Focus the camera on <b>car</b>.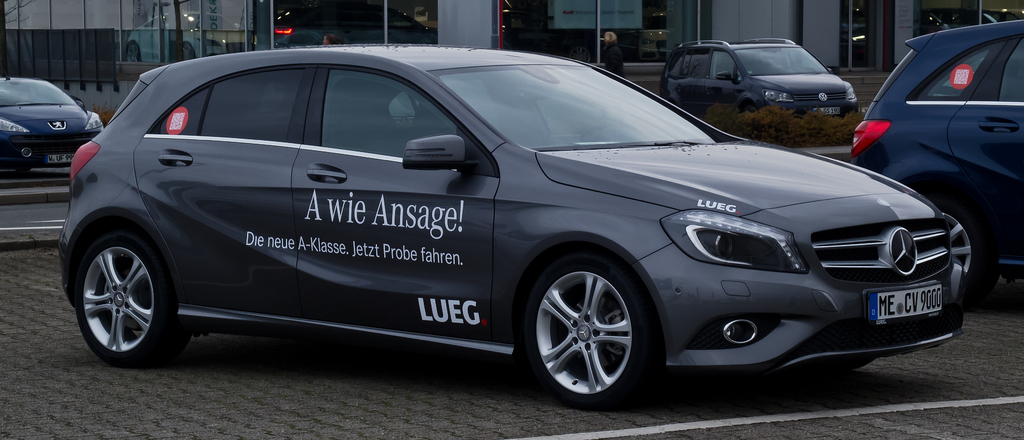
Focus region: x1=848, y1=17, x2=1023, y2=309.
